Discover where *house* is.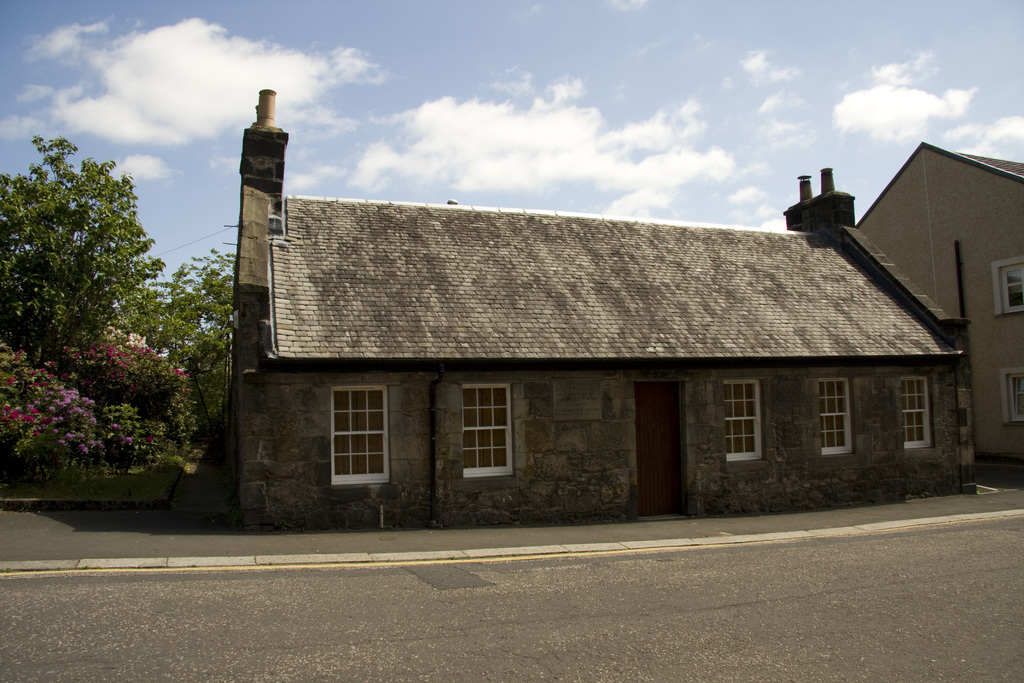
Discovered at [850, 133, 1023, 462].
